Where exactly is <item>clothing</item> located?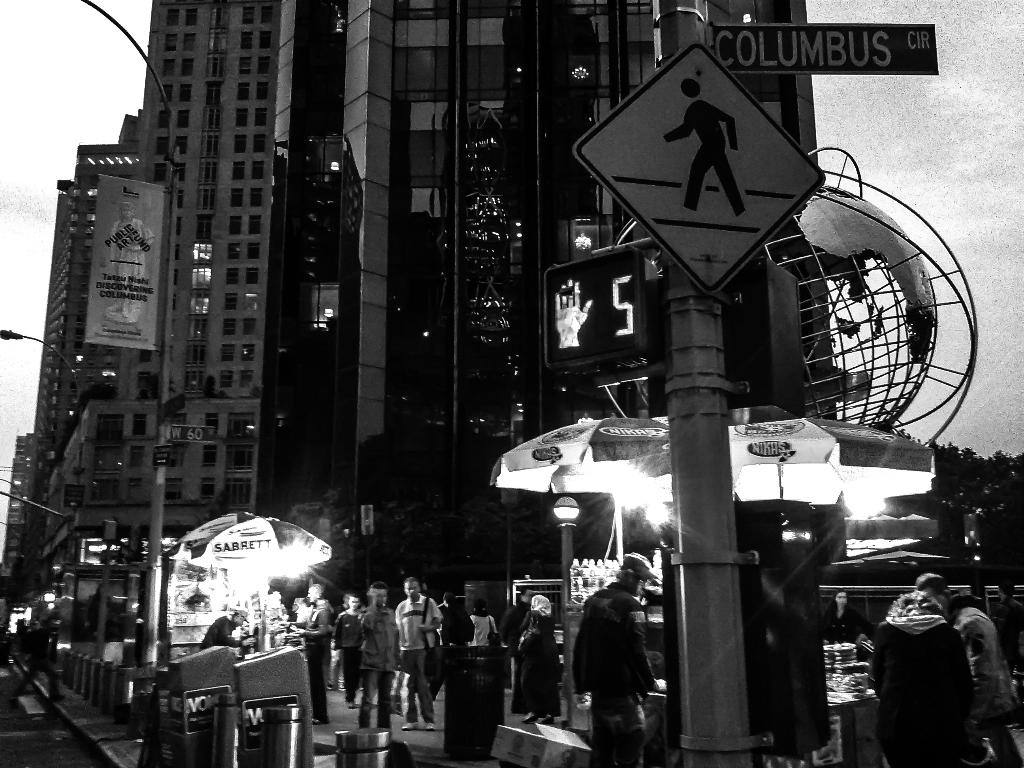
Its bounding box is x1=572, y1=579, x2=657, y2=767.
